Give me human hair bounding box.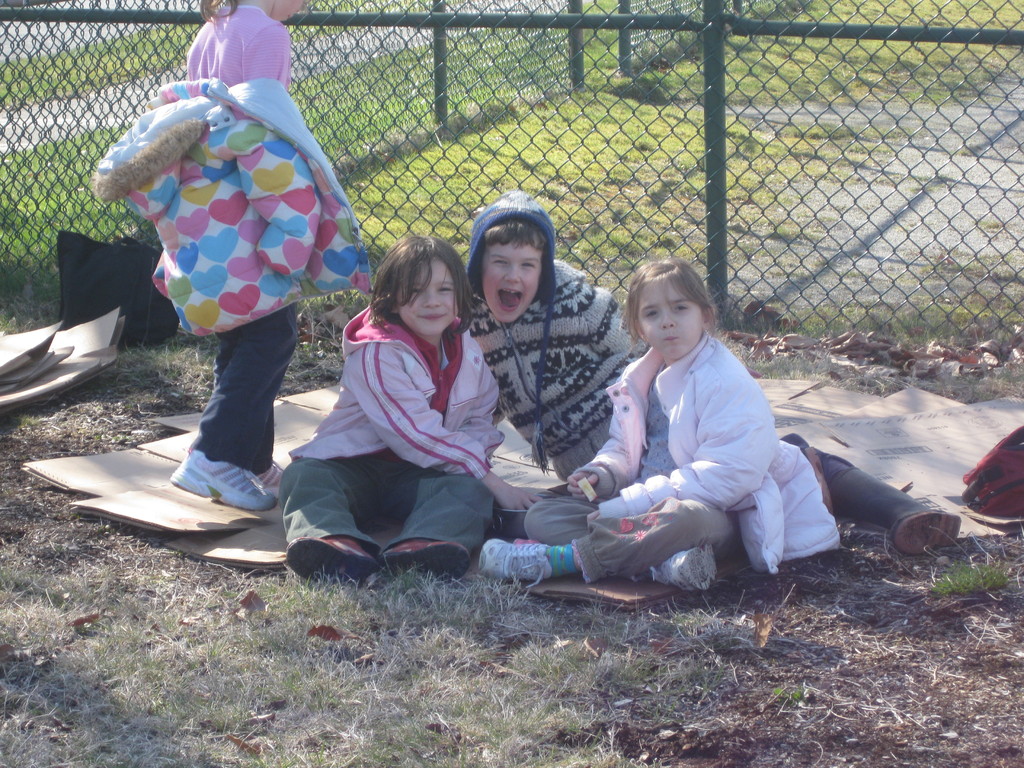
l=370, t=237, r=483, b=324.
